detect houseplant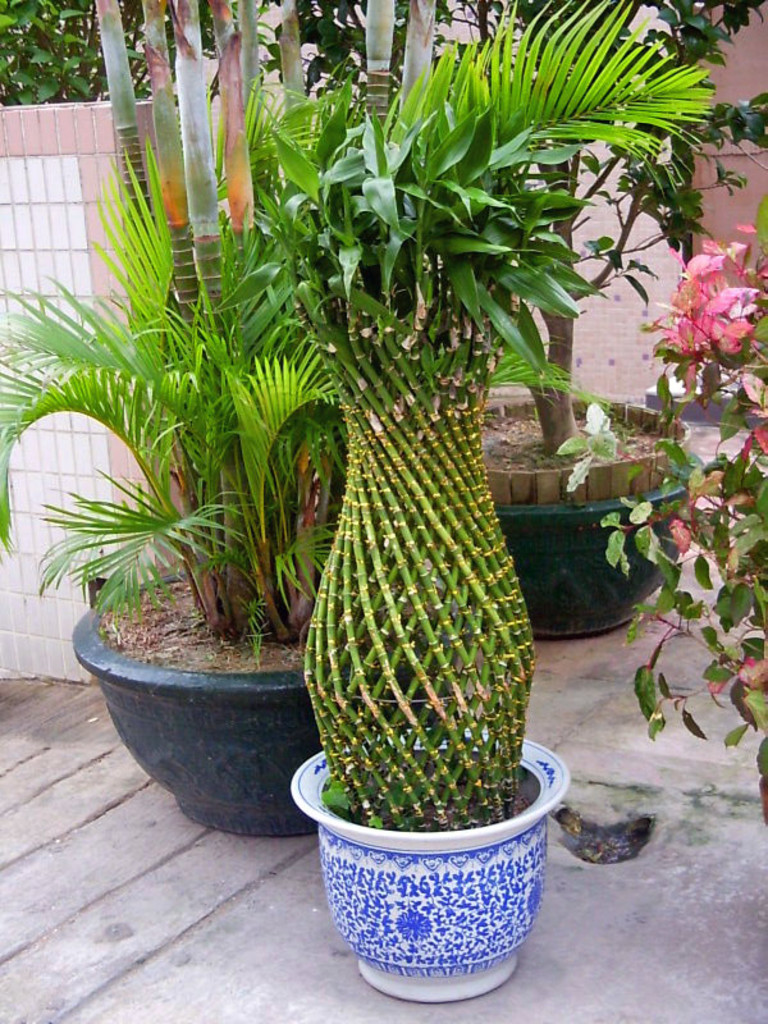
[left=557, top=212, right=767, bottom=827]
